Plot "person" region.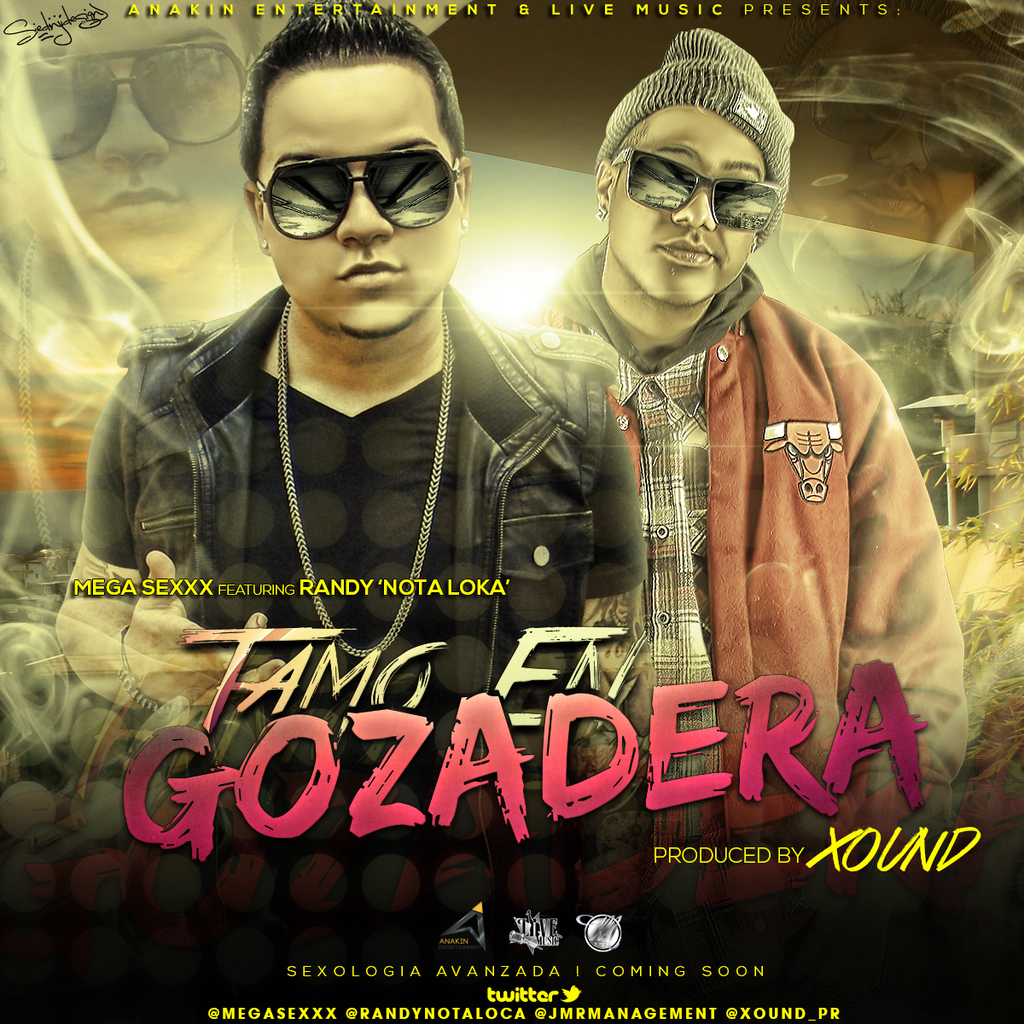
Plotted at <box>539,64,963,830</box>.
